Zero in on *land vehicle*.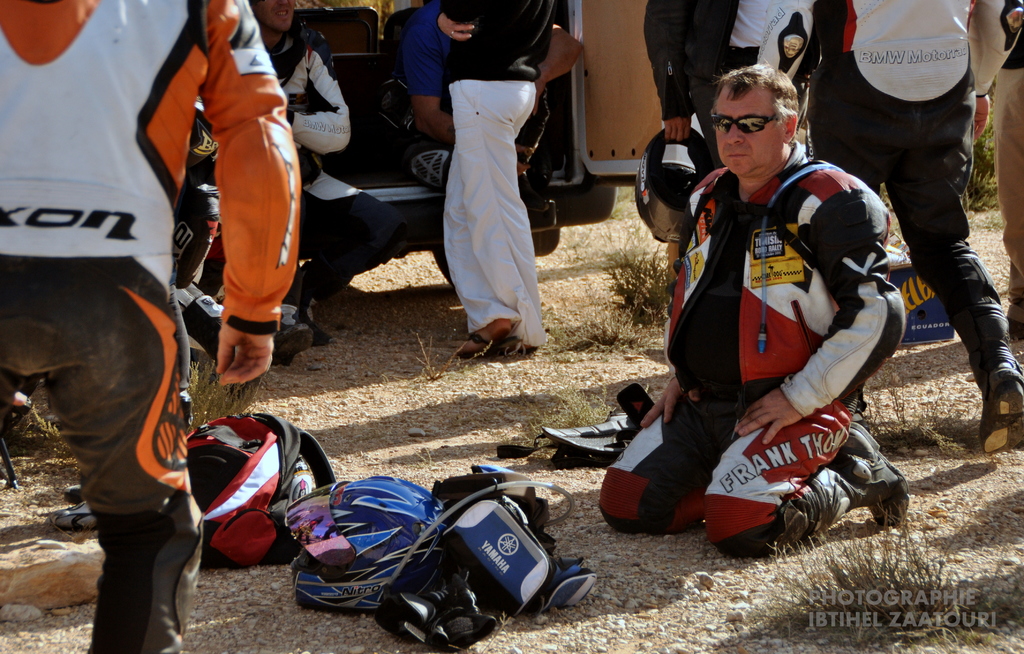
Zeroed in: {"left": 291, "top": 0, "right": 666, "bottom": 290}.
